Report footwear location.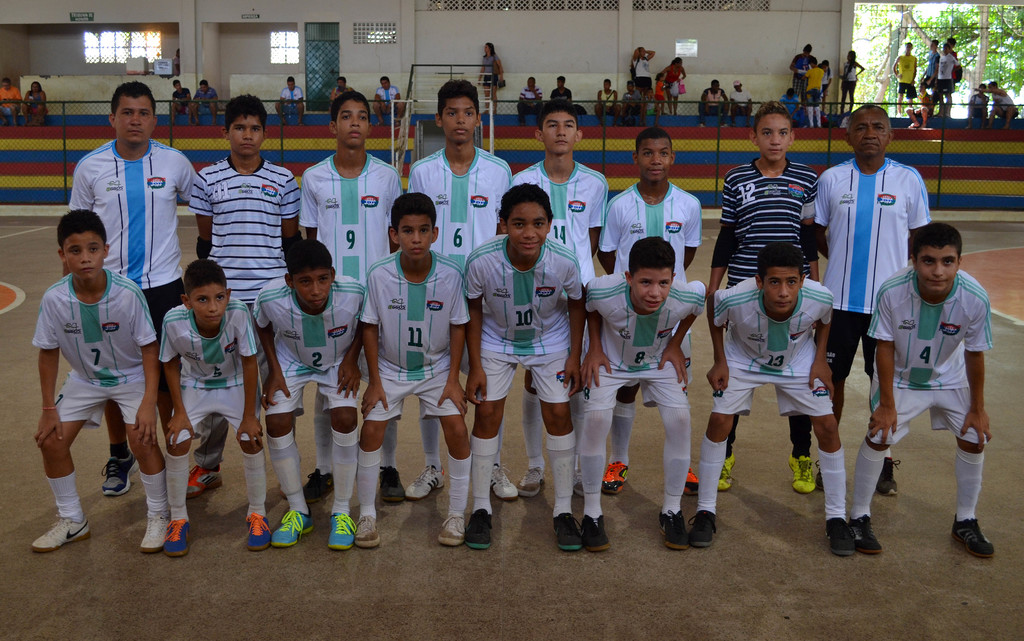
Report: x1=189, y1=466, x2=224, y2=498.
